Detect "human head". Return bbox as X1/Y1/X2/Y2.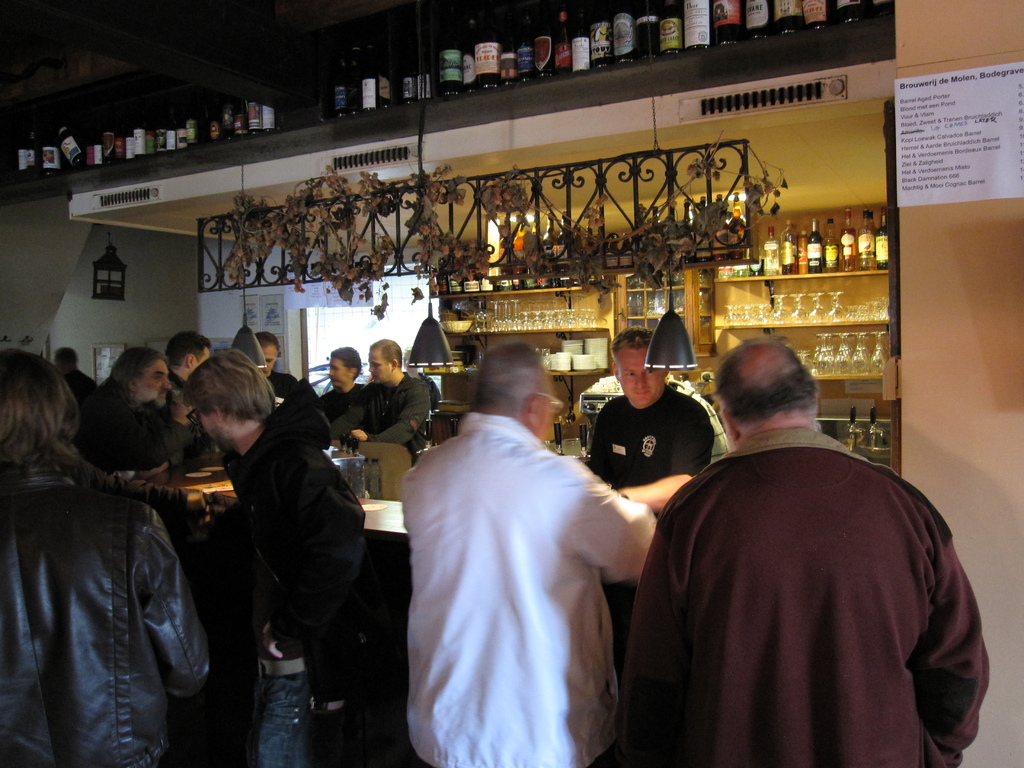
177/347/276/460.
